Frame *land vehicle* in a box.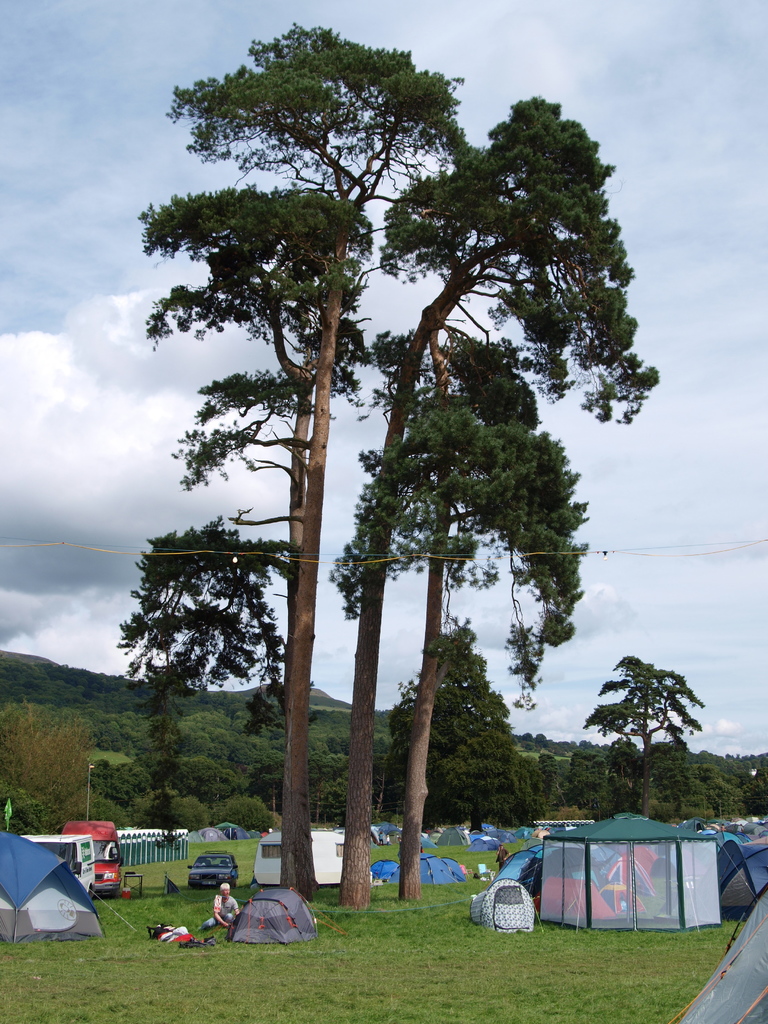
Rect(248, 830, 375, 890).
